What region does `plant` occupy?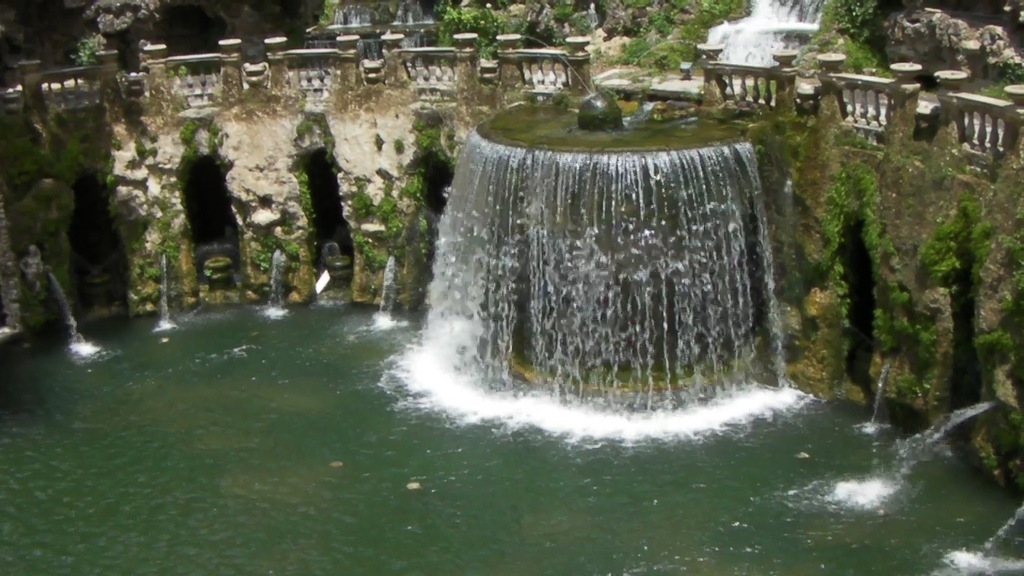
{"x1": 594, "y1": 0, "x2": 613, "y2": 11}.
